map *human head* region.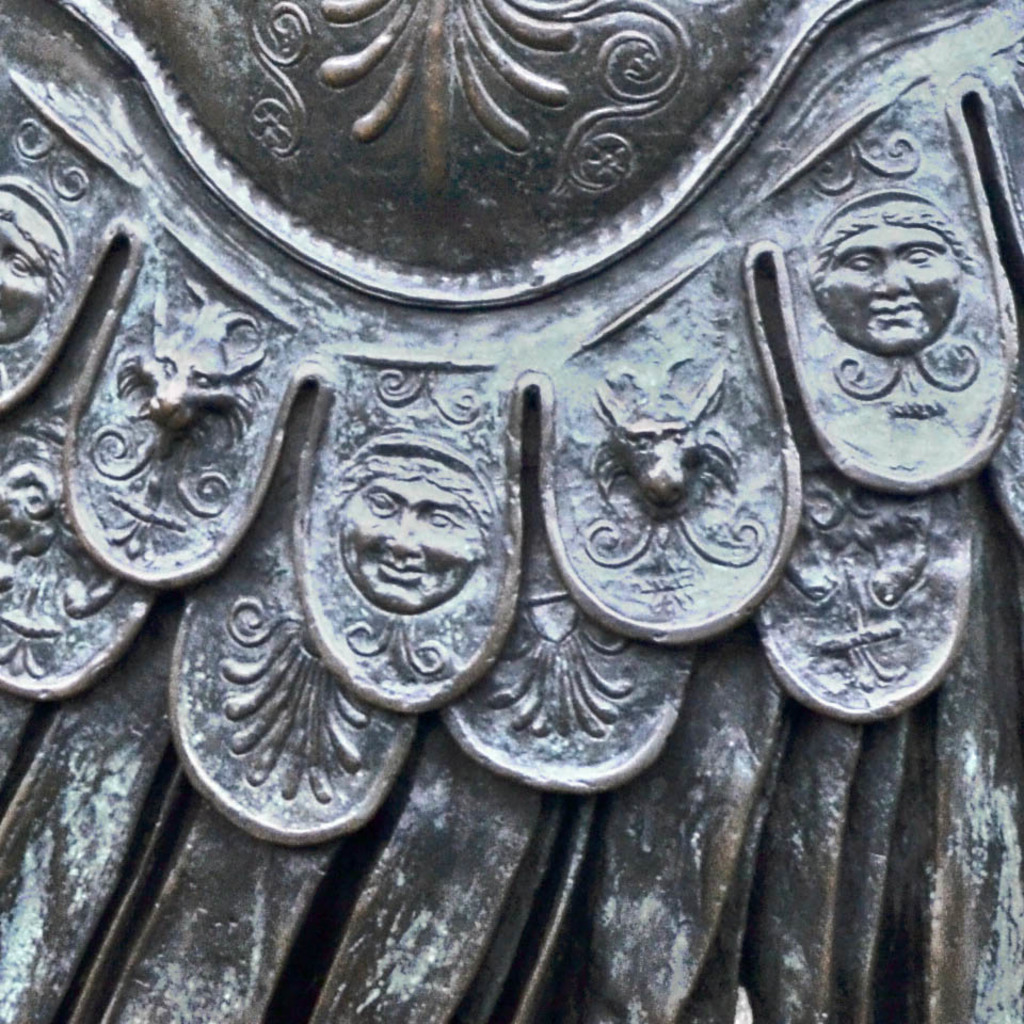
Mapped to {"x1": 0, "y1": 193, "x2": 66, "y2": 351}.
